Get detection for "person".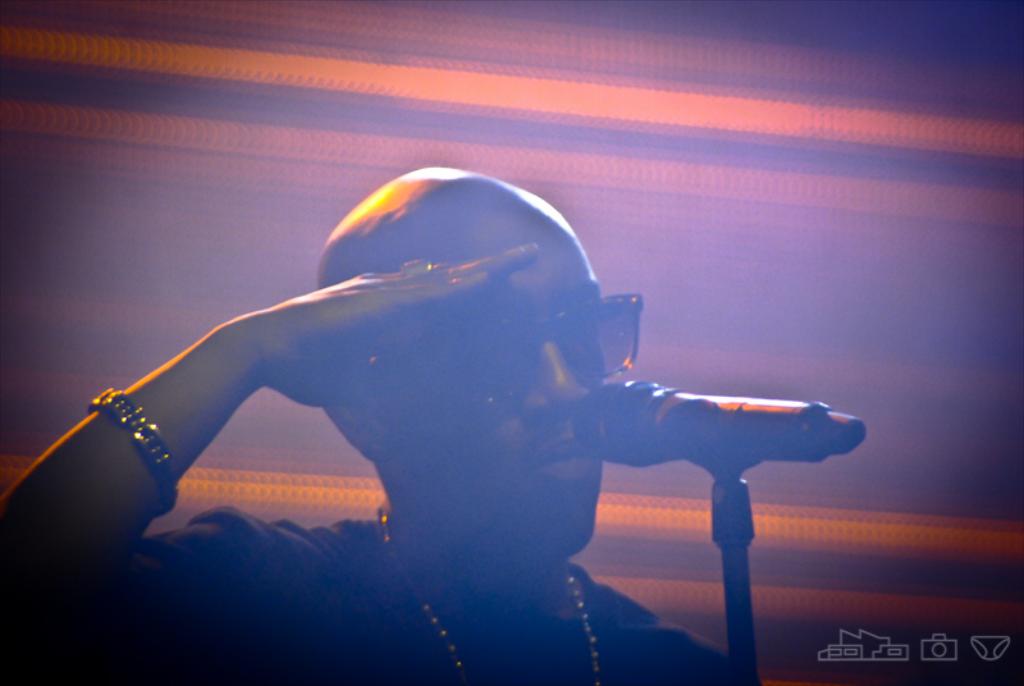
Detection: <bbox>84, 137, 771, 682</bbox>.
